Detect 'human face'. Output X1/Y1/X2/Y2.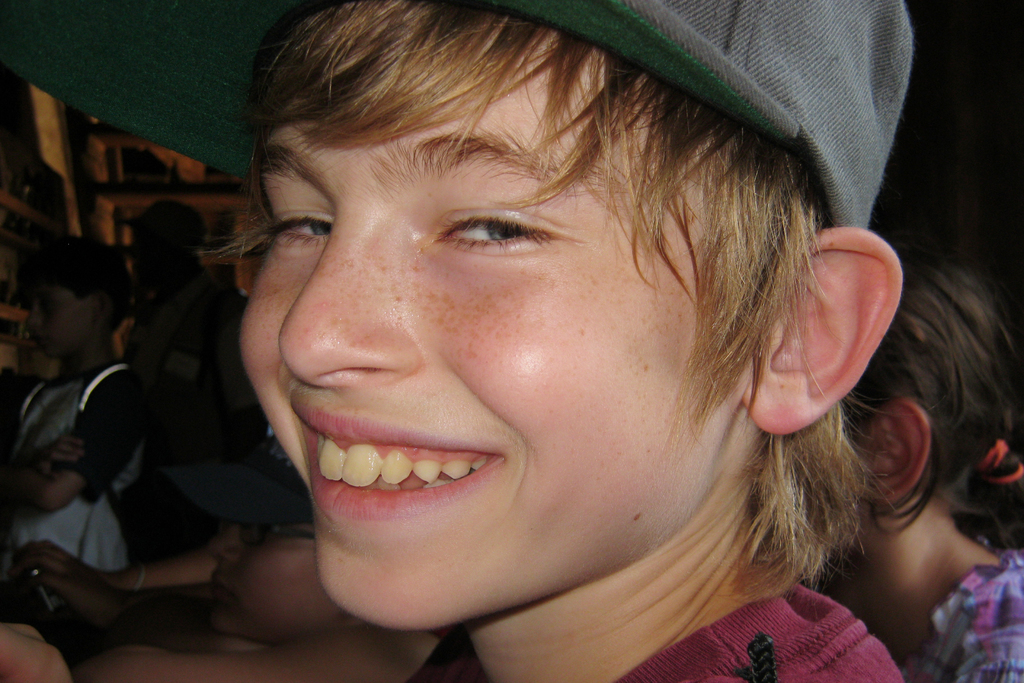
23/274/92/356.
